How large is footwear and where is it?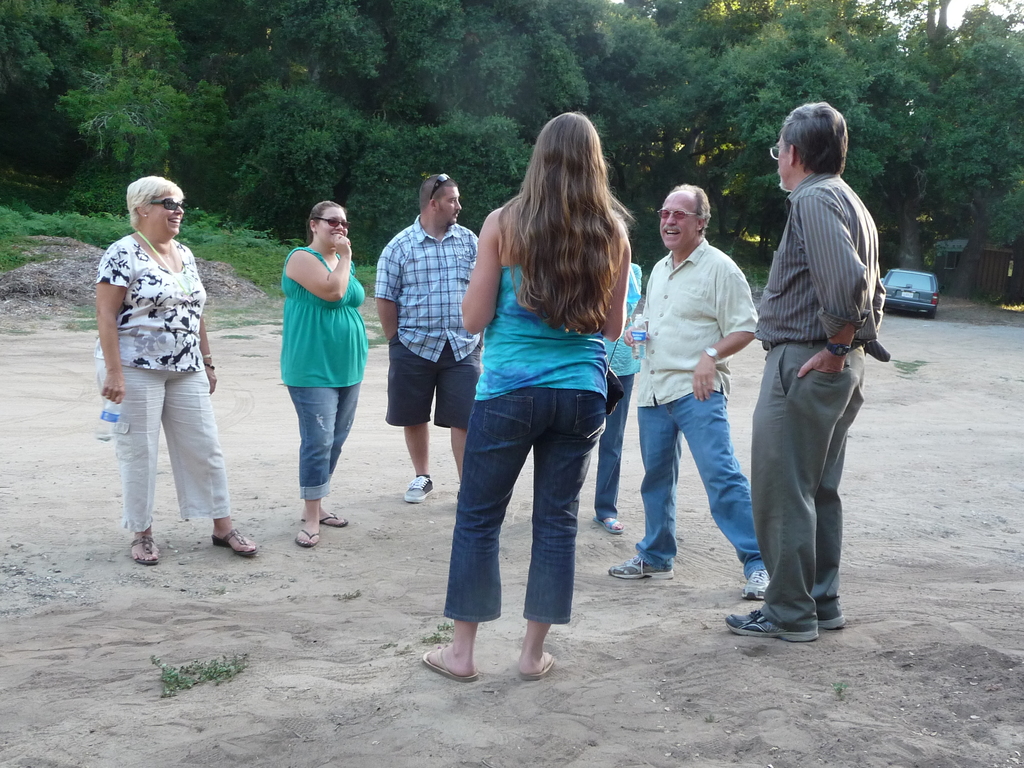
Bounding box: 131, 521, 157, 563.
